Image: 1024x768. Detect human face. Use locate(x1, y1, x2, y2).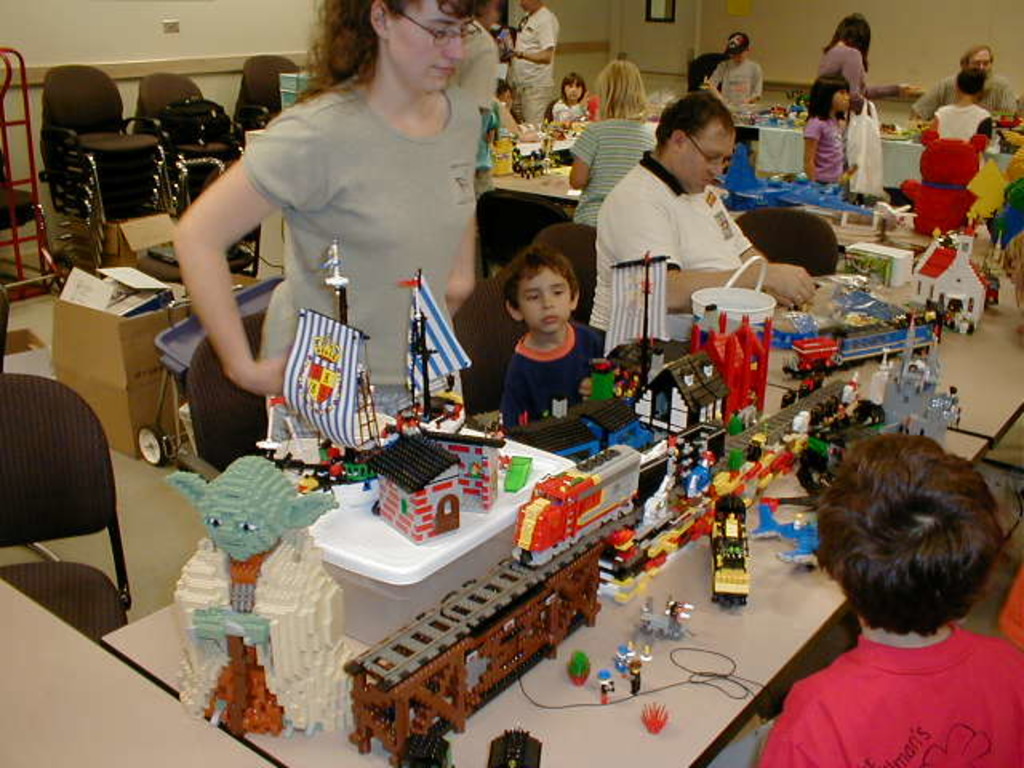
locate(962, 42, 997, 78).
